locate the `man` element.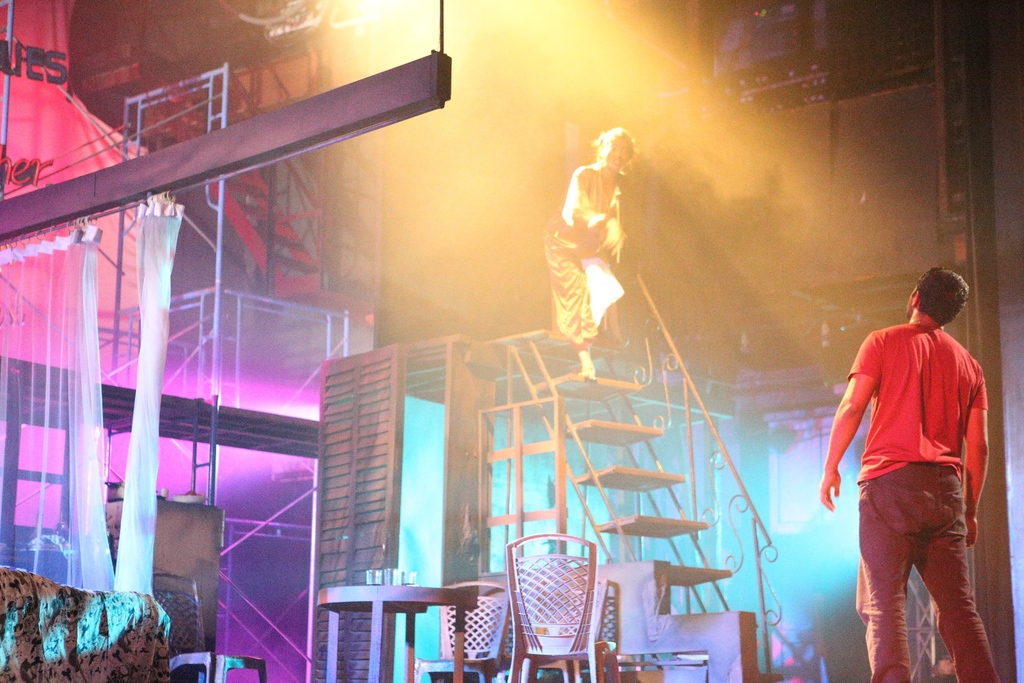
Element bbox: Rect(821, 255, 998, 680).
